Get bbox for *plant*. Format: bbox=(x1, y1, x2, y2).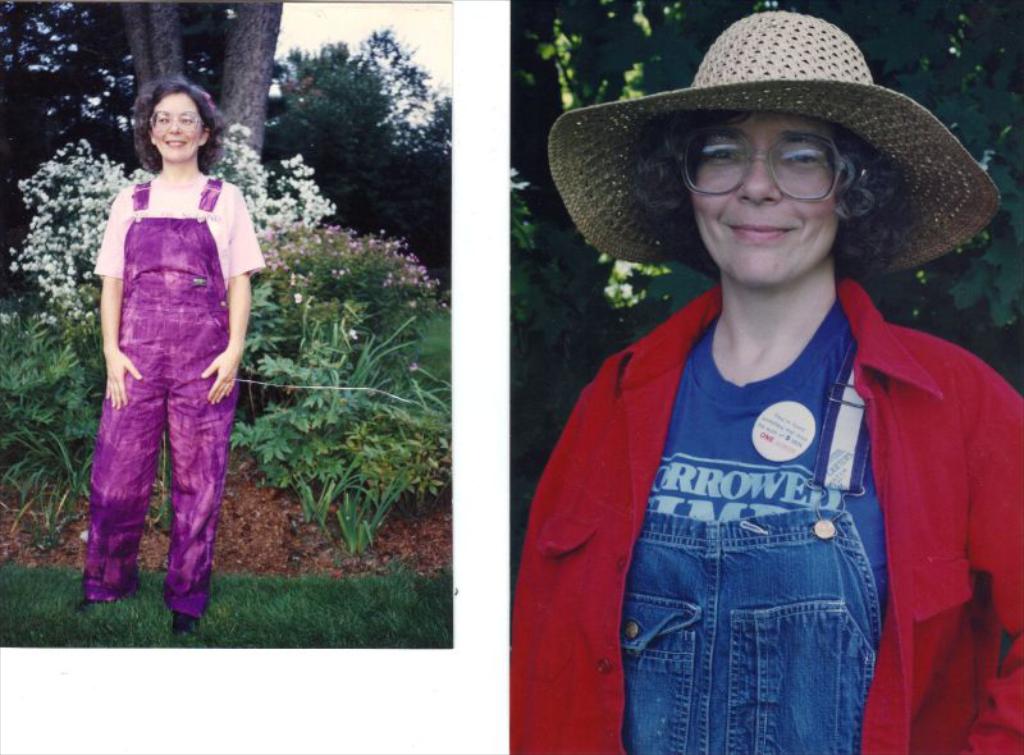
bbox=(229, 312, 451, 554).
